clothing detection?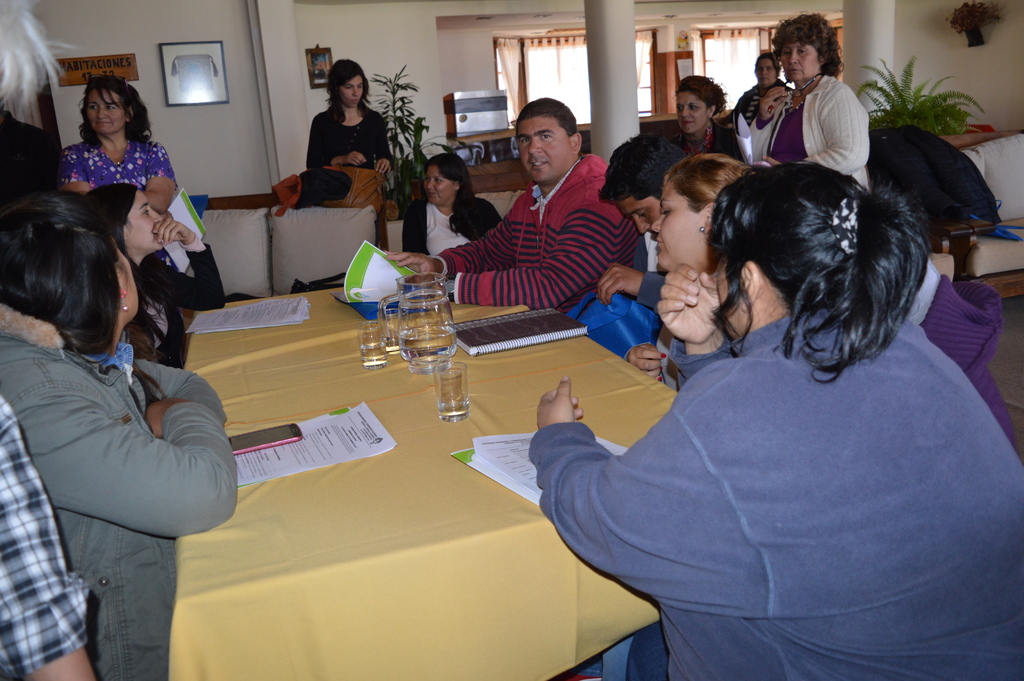
(x1=664, y1=124, x2=749, y2=160)
